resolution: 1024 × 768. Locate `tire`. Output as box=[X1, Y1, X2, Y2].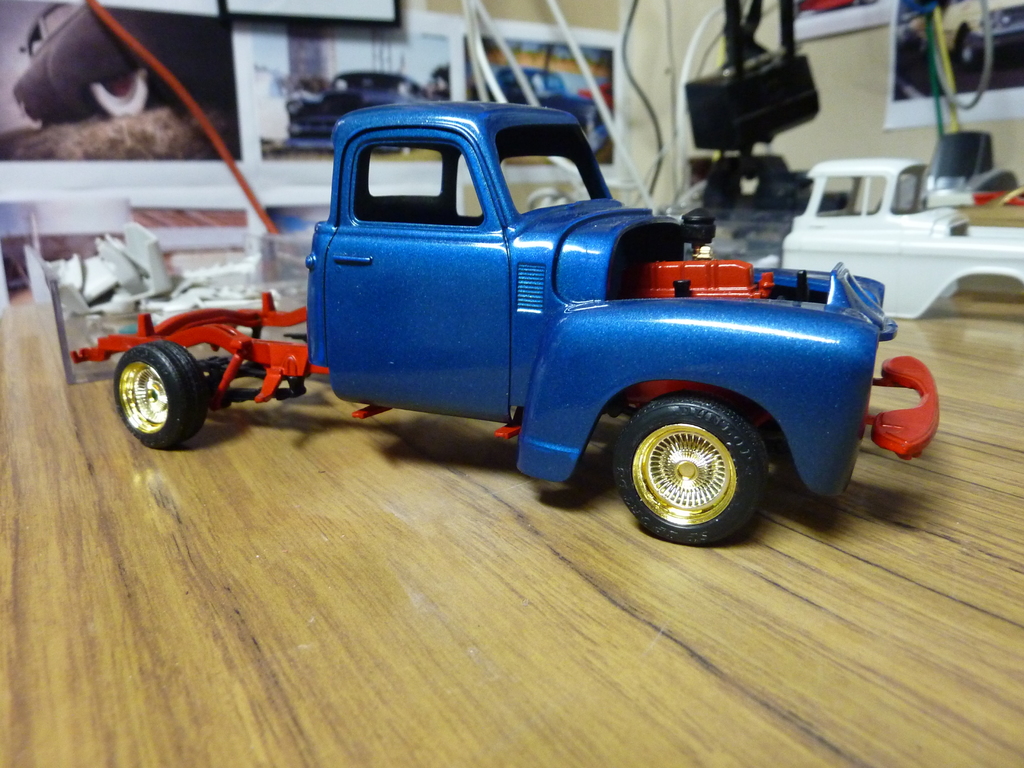
box=[87, 70, 158, 116].
